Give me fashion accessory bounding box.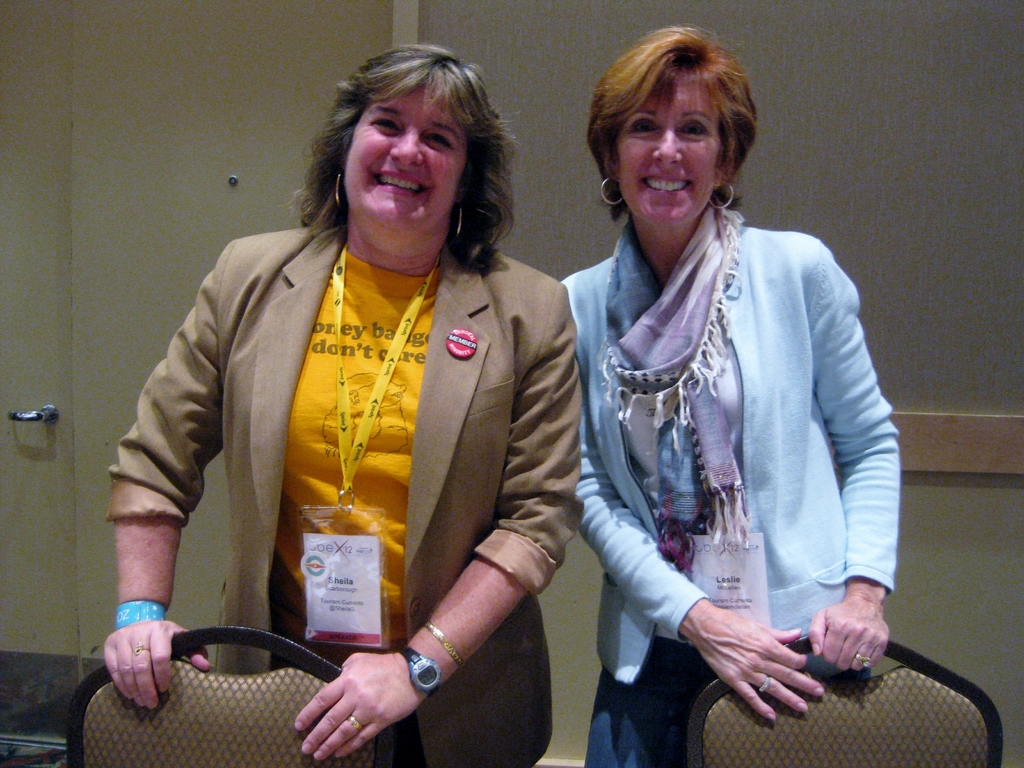
<box>120,602,163,628</box>.
